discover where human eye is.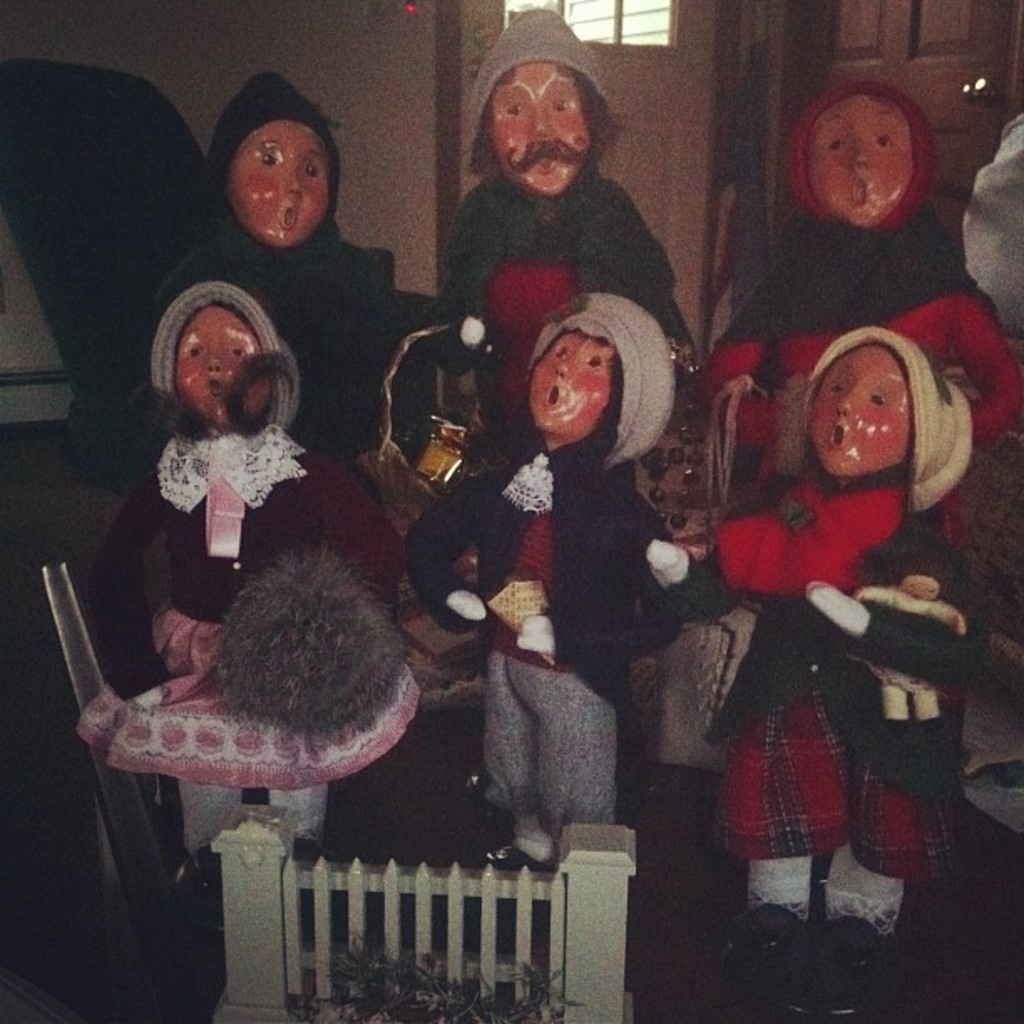
Discovered at (x1=827, y1=380, x2=842, y2=390).
